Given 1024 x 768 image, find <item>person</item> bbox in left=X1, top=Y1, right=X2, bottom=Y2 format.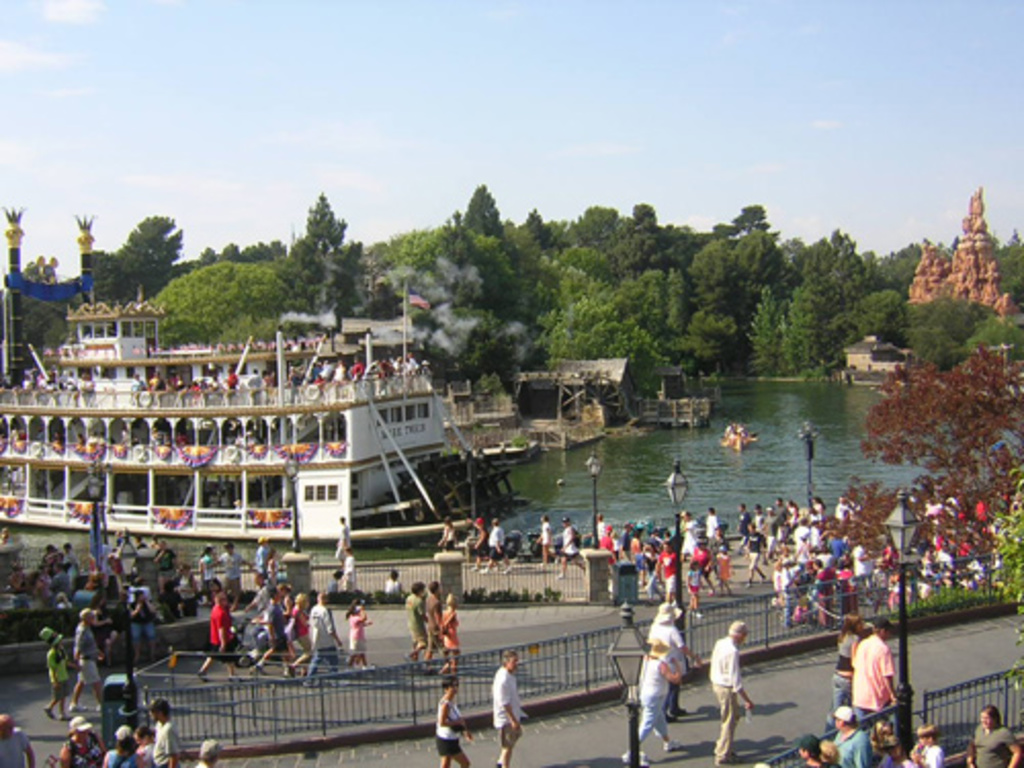
left=831, top=610, right=864, bottom=711.
